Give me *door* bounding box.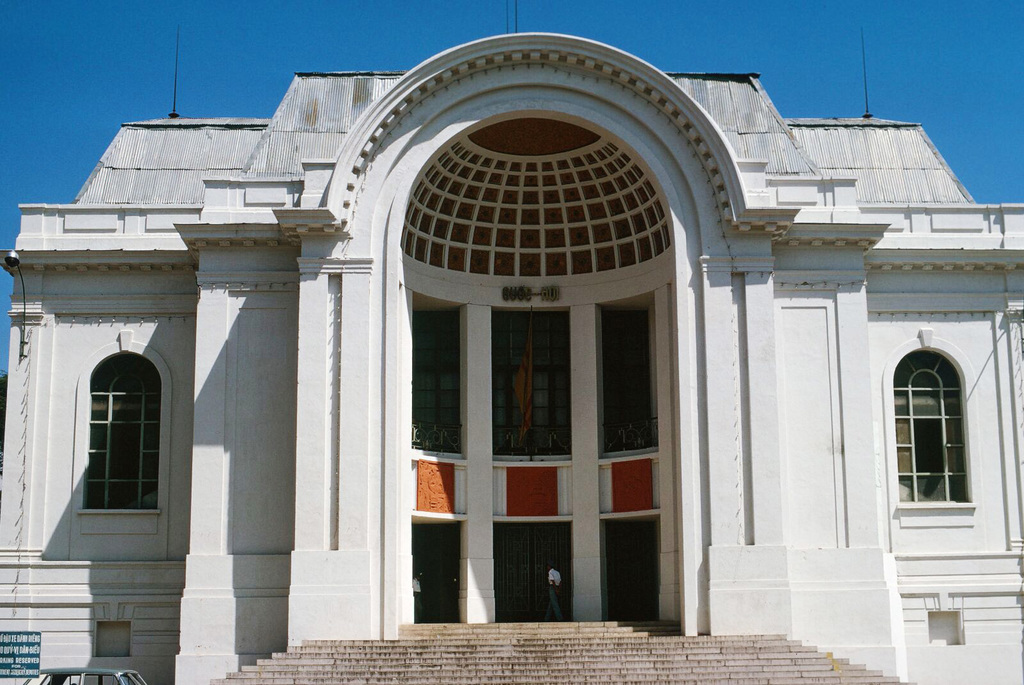
left=490, top=523, right=570, bottom=629.
